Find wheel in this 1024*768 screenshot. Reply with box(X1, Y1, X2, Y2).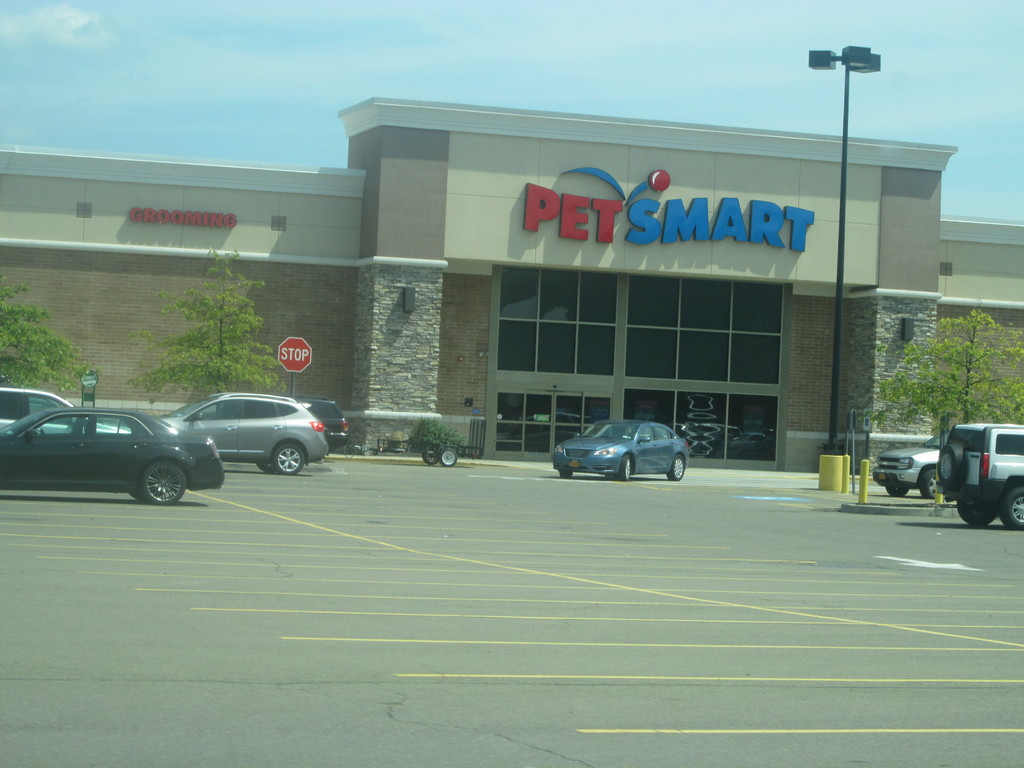
box(140, 461, 189, 506).
